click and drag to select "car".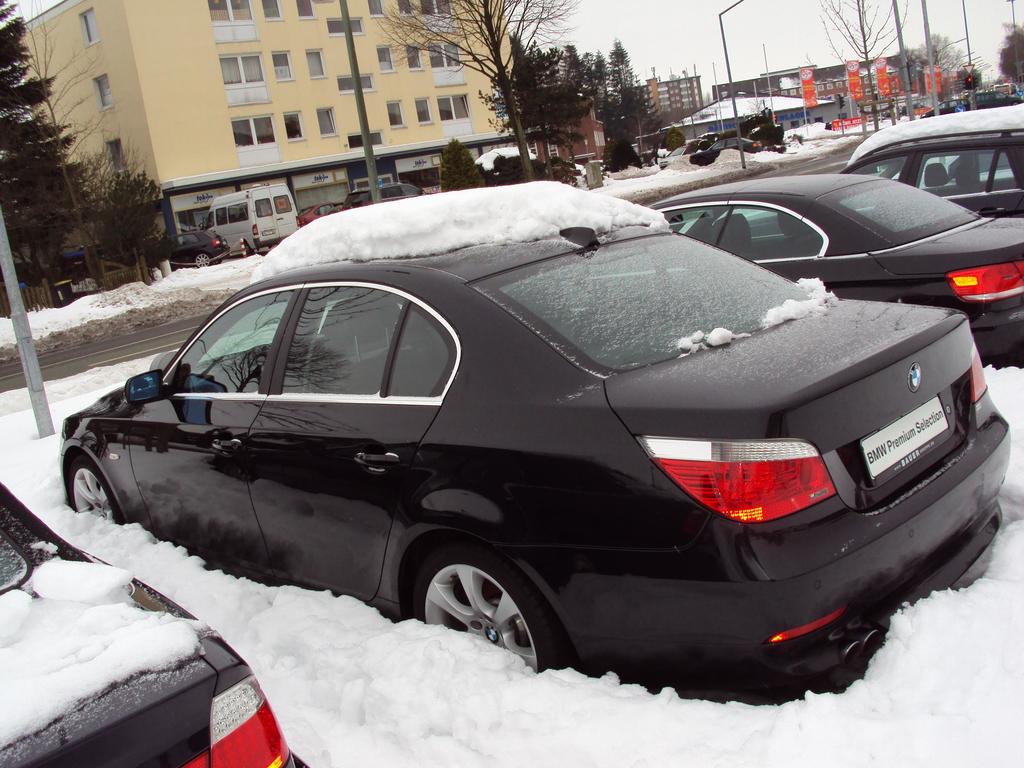
Selection: <box>642,174,1023,366</box>.
